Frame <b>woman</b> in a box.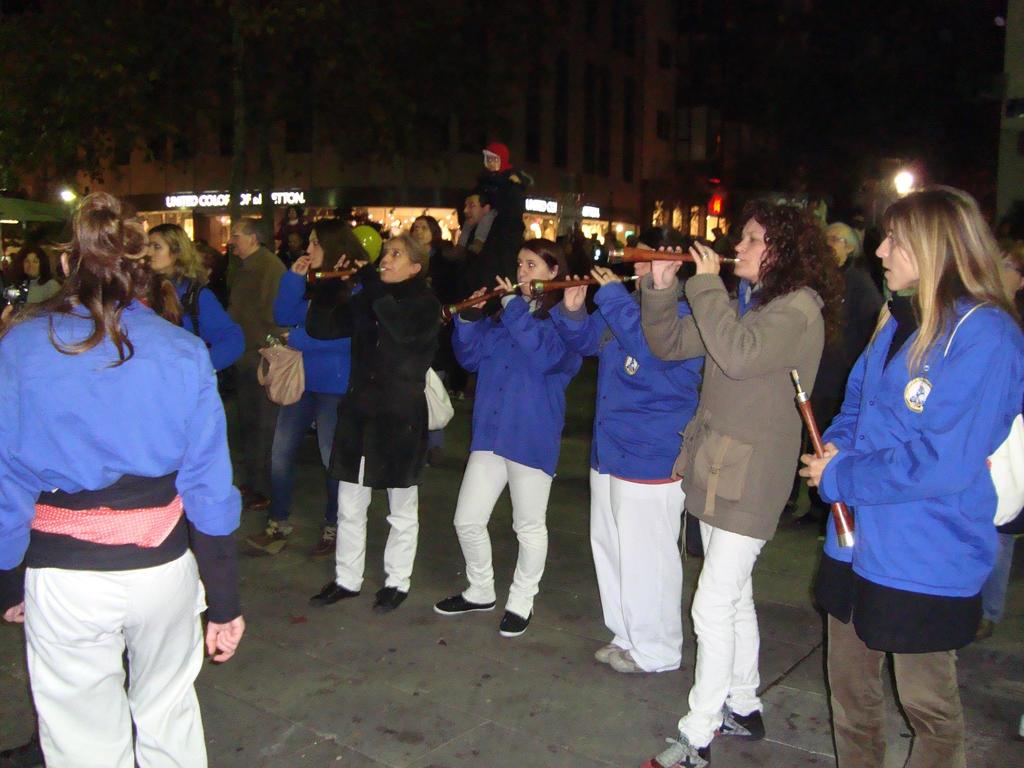
(679, 205, 836, 721).
